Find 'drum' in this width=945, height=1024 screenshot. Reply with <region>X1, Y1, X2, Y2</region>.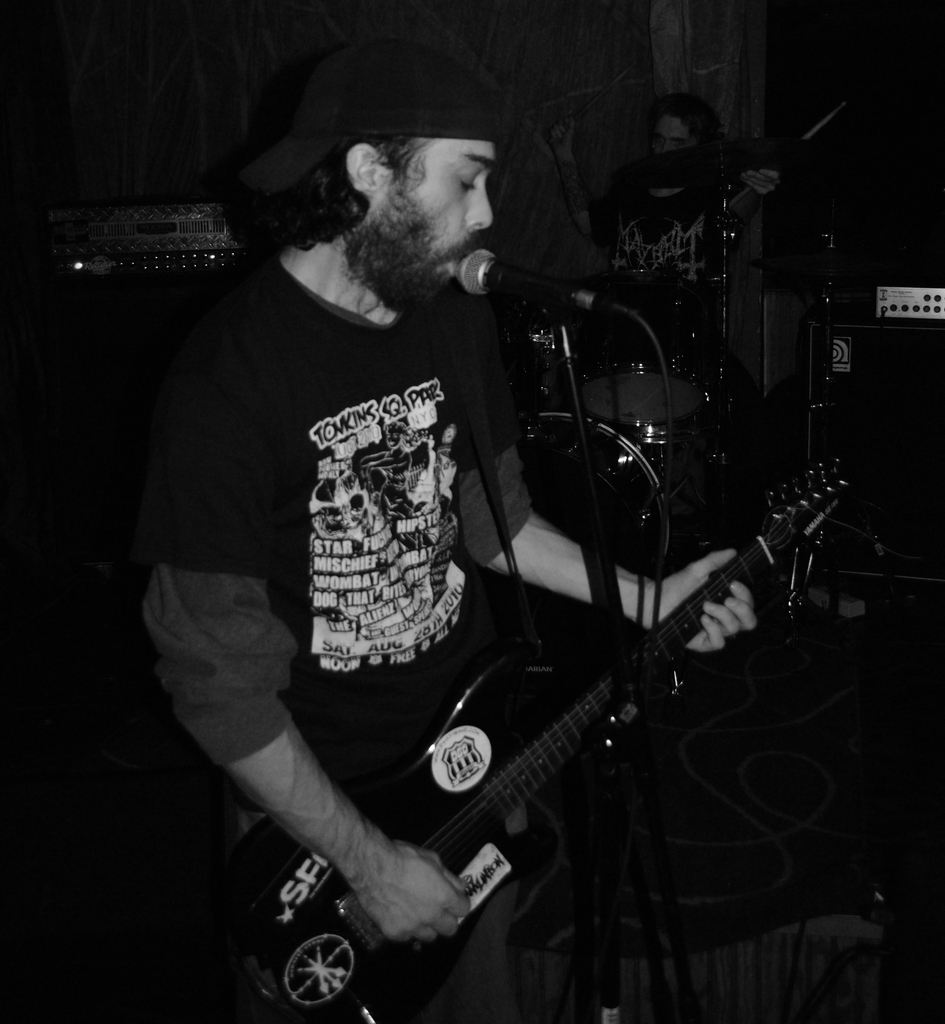
<region>576, 270, 715, 429</region>.
